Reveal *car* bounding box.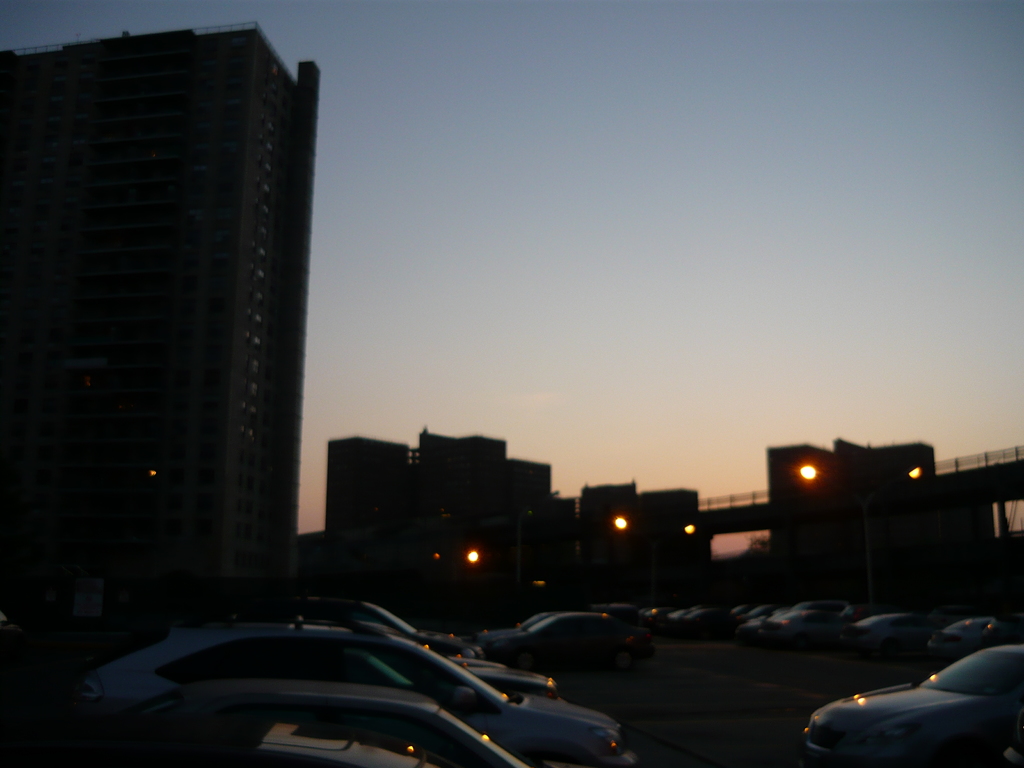
Revealed: [83,625,638,767].
